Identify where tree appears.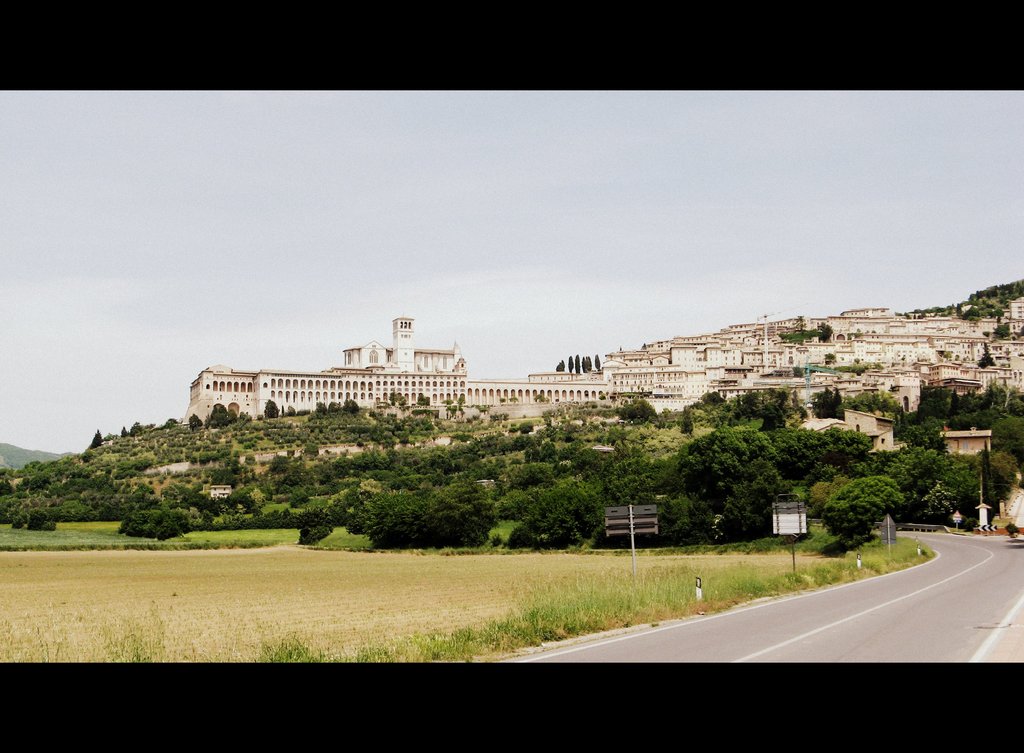
Appears at l=678, t=419, r=765, b=543.
